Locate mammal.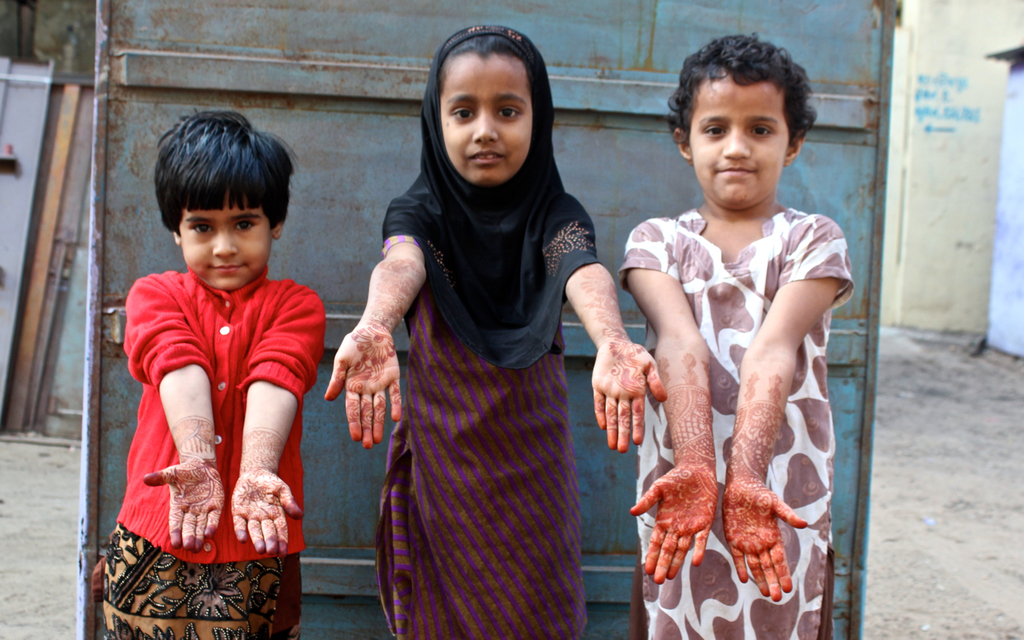
Bounding box: 83 105 336 601.
